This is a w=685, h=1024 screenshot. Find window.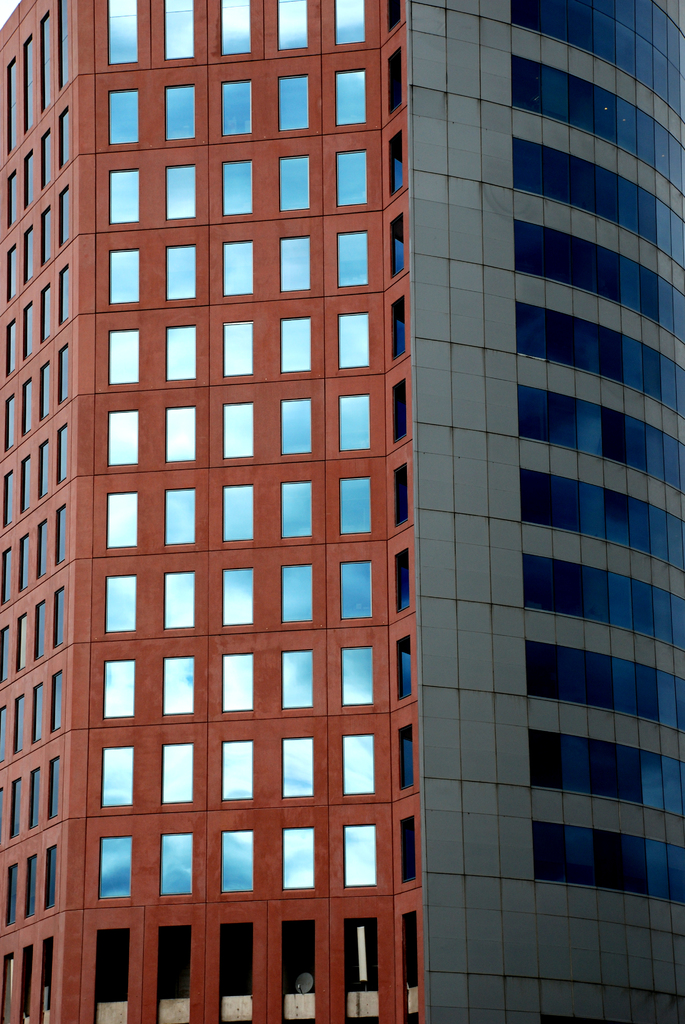
Bounding box: <region>167, 245, 198, 298</region>.
